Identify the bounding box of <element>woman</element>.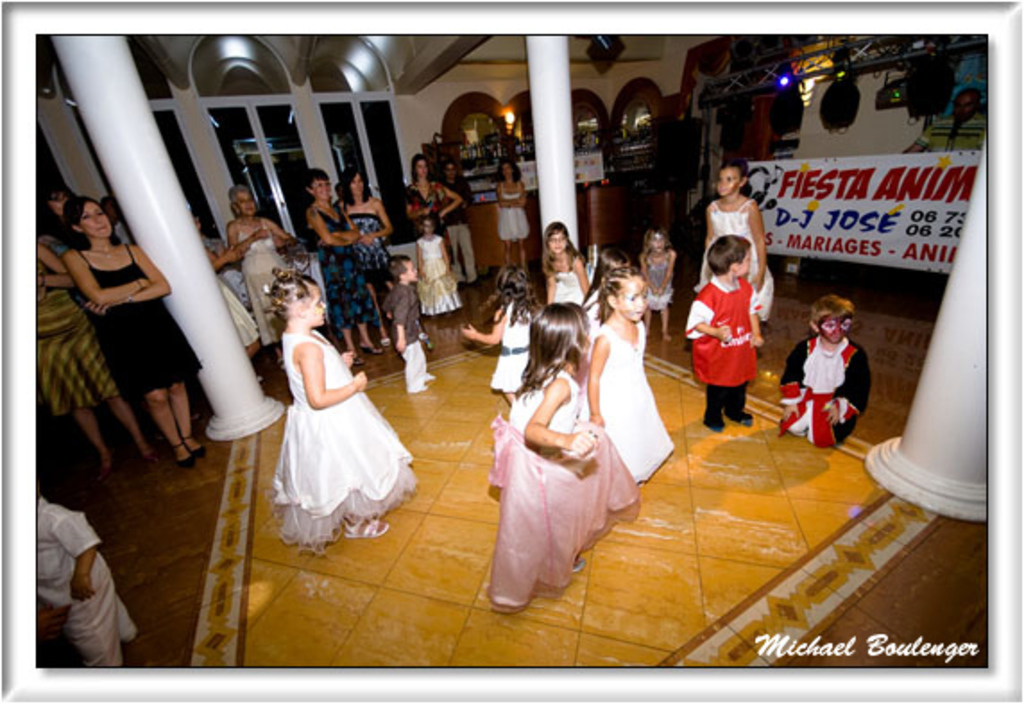
bbox=[308, 165, 385, 365].
